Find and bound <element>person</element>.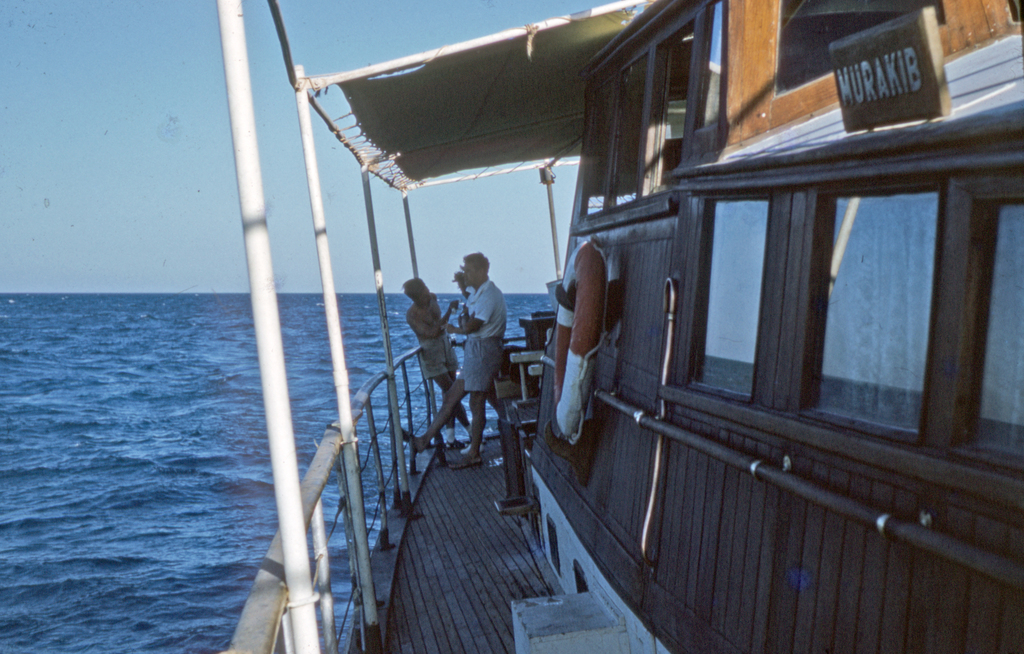
Bound: [401,272,489,446].
